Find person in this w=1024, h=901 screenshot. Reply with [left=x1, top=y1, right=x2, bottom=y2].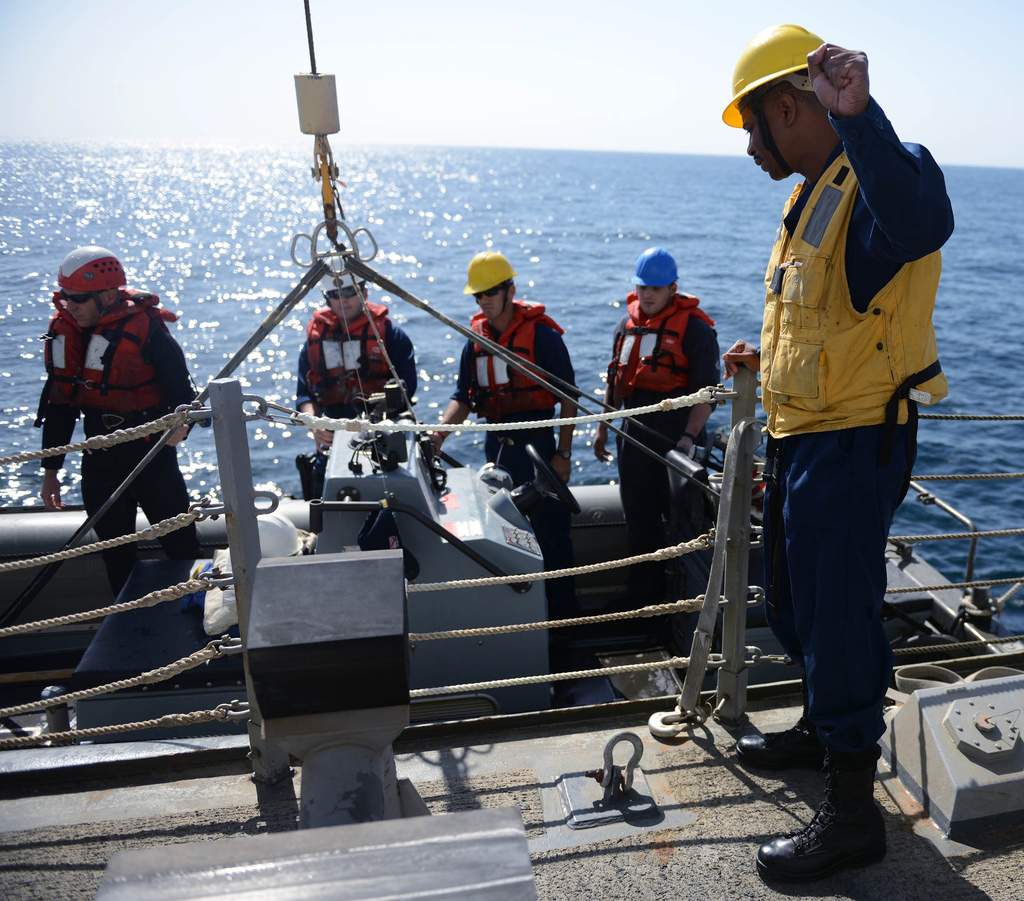
[left=425, top=248, right=584, bottom=642].
